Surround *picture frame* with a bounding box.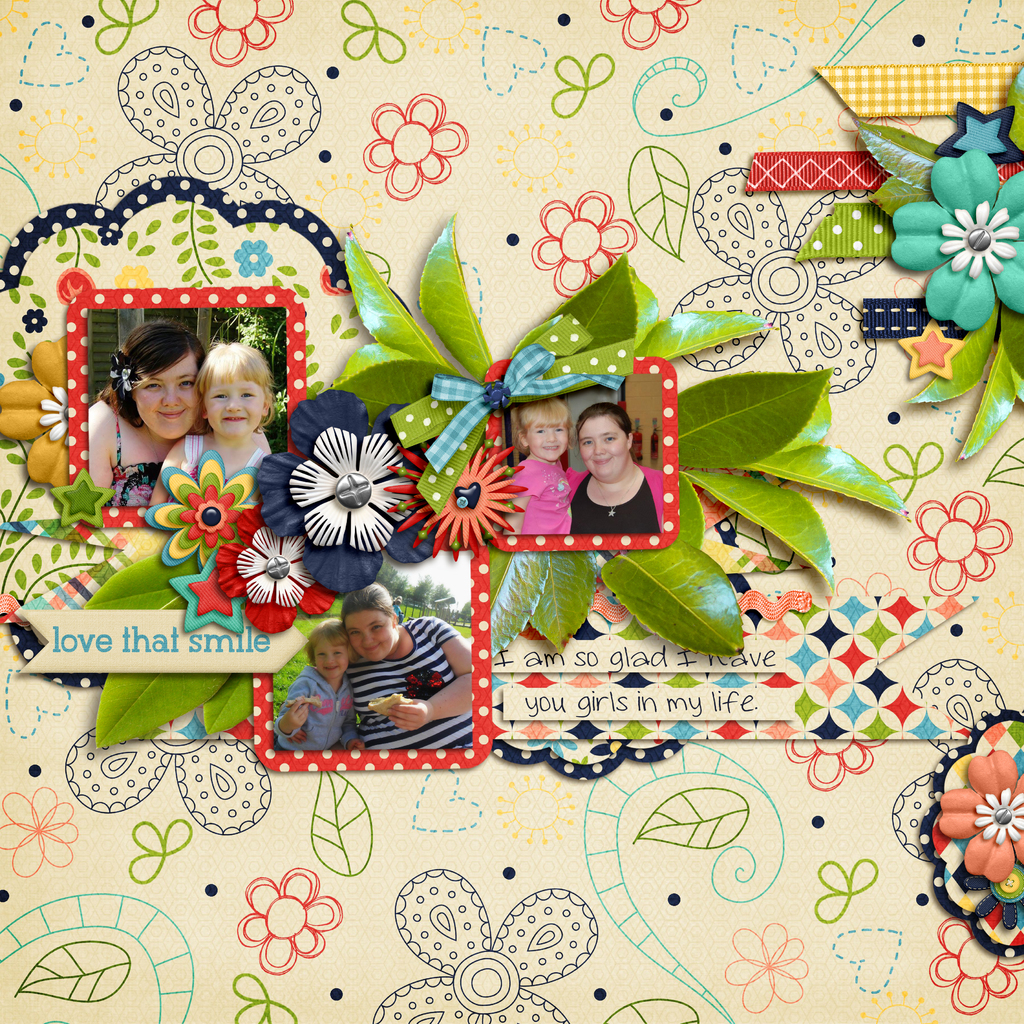
53, 287, 308, 529.
